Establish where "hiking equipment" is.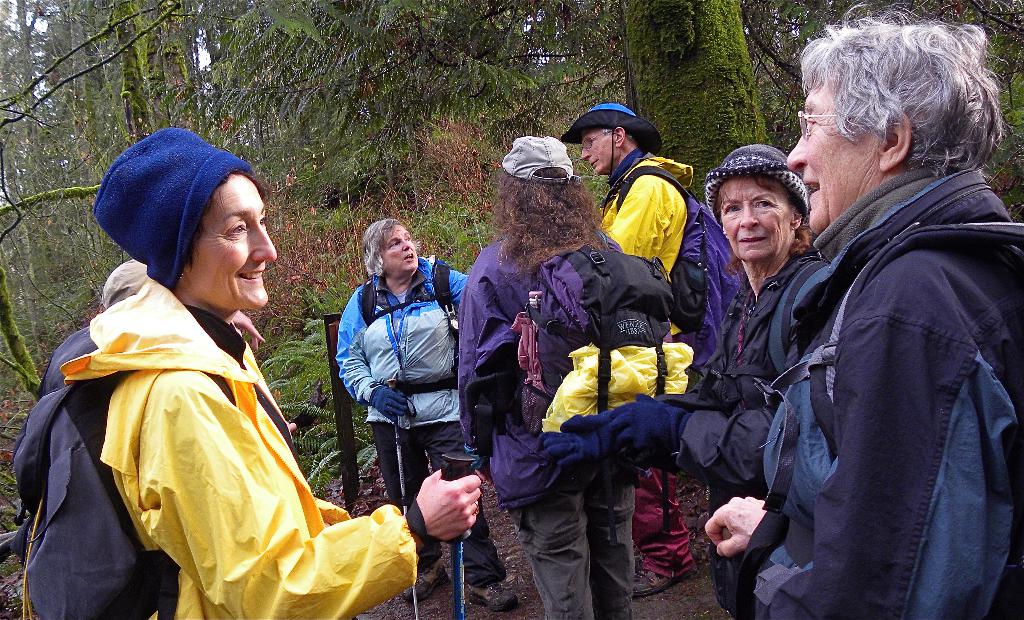
Established at select_region(723, 258, 834, 383).
